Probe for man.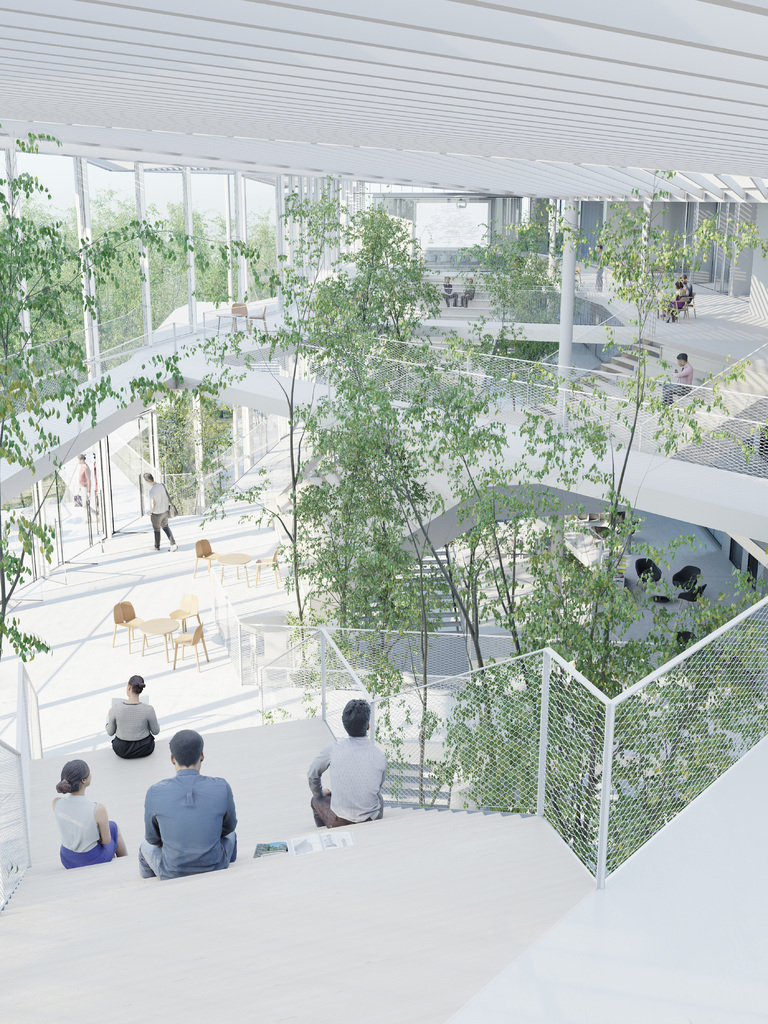
Probe result: x1=134, y1=739, x2=241, y2=881.
